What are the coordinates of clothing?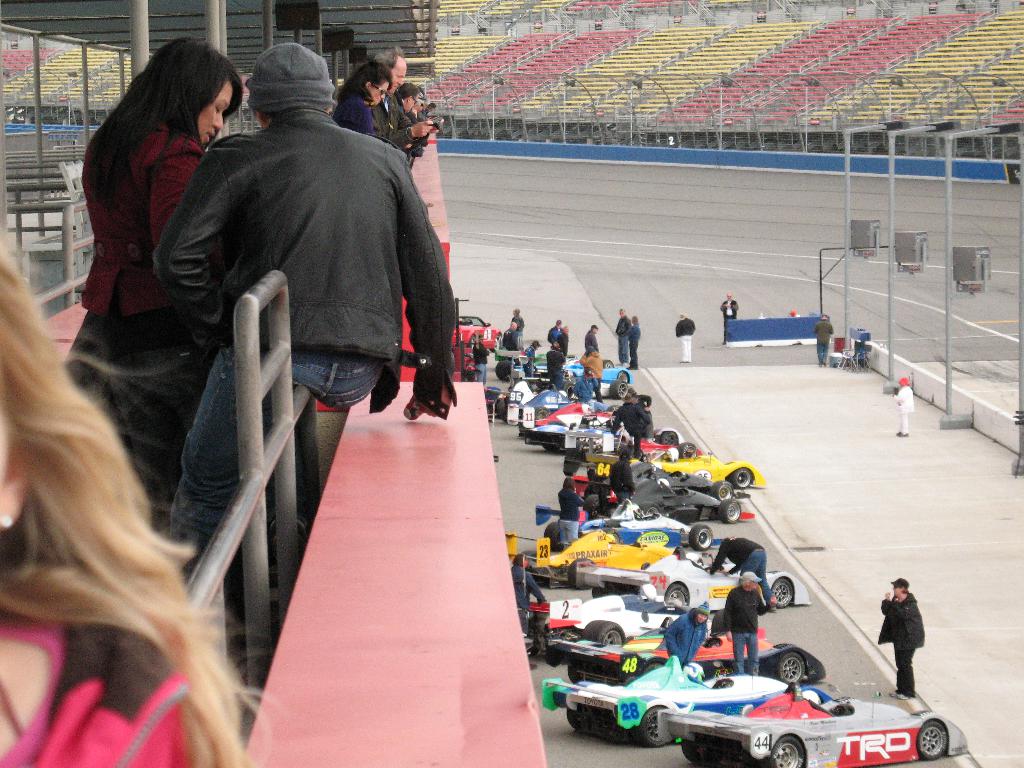
<bbox>546, 325, 562, 341</bbox>.
